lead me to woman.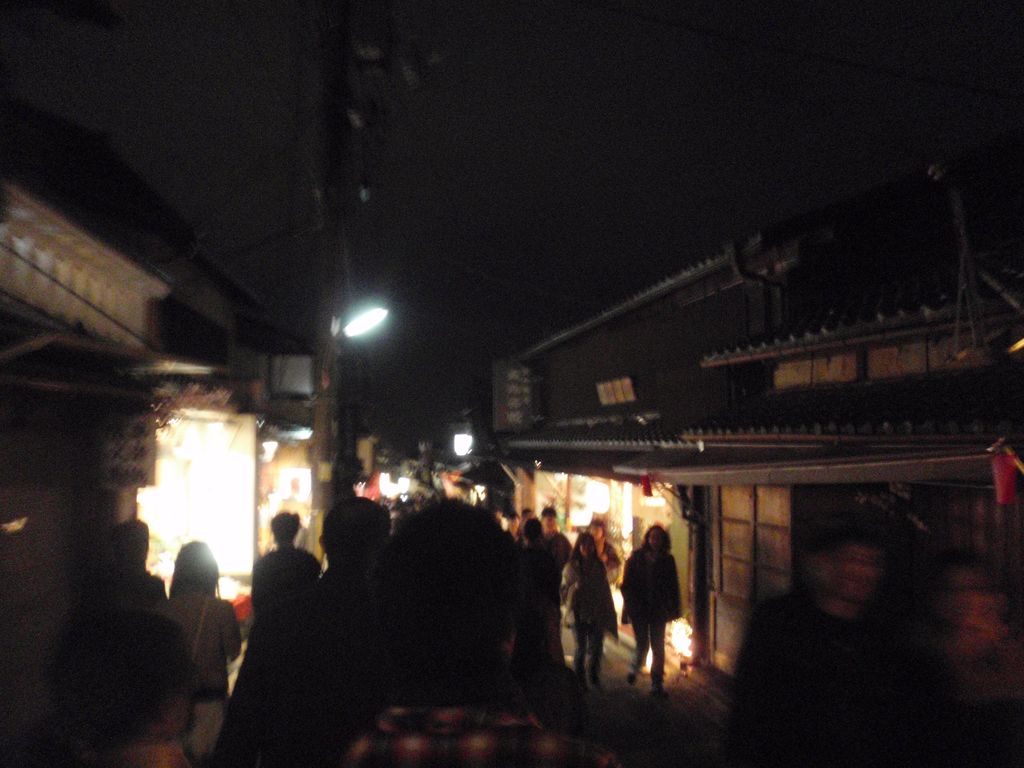
Lead to {"left": 622, "top": 529, "right": 686, "bottom": 694}.
